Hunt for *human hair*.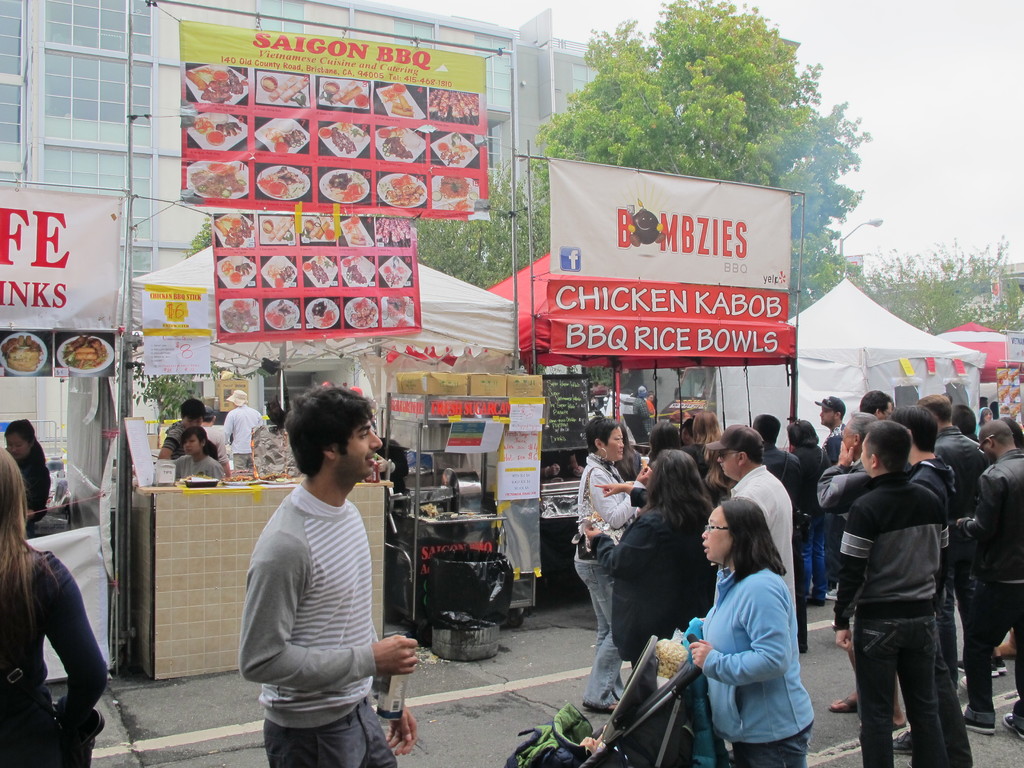
Hunted down at (x1=283, y1=385, x2=374, y2=472).
